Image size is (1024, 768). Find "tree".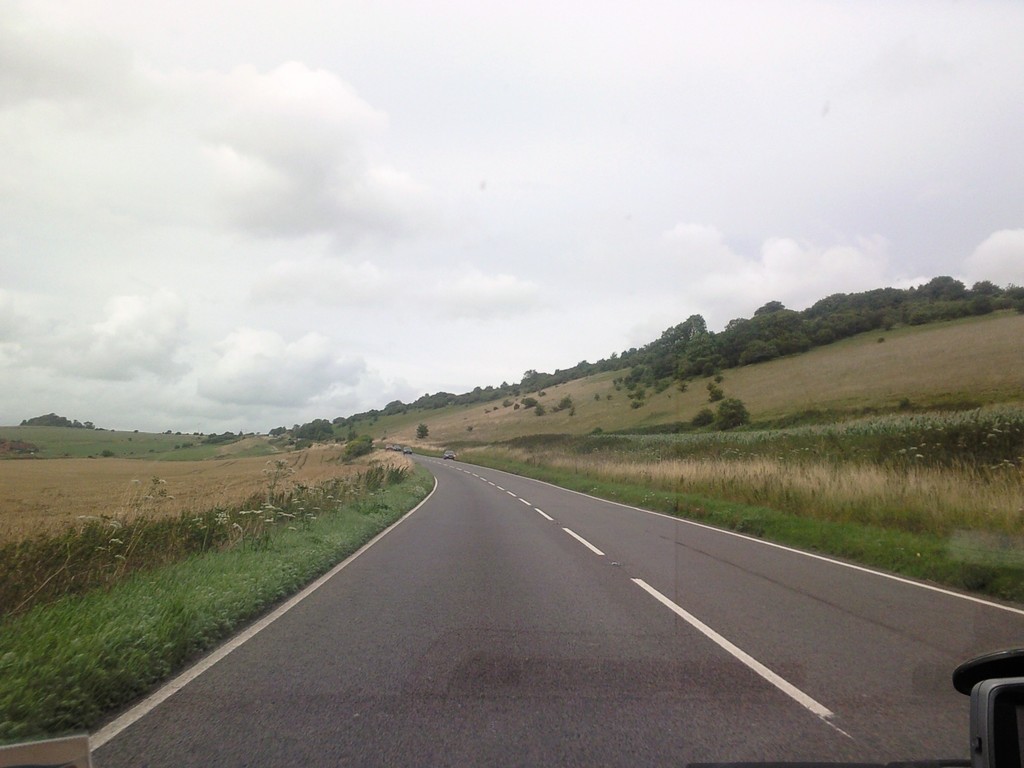
(x1=346, y1=429, x2=372, y2=458).
